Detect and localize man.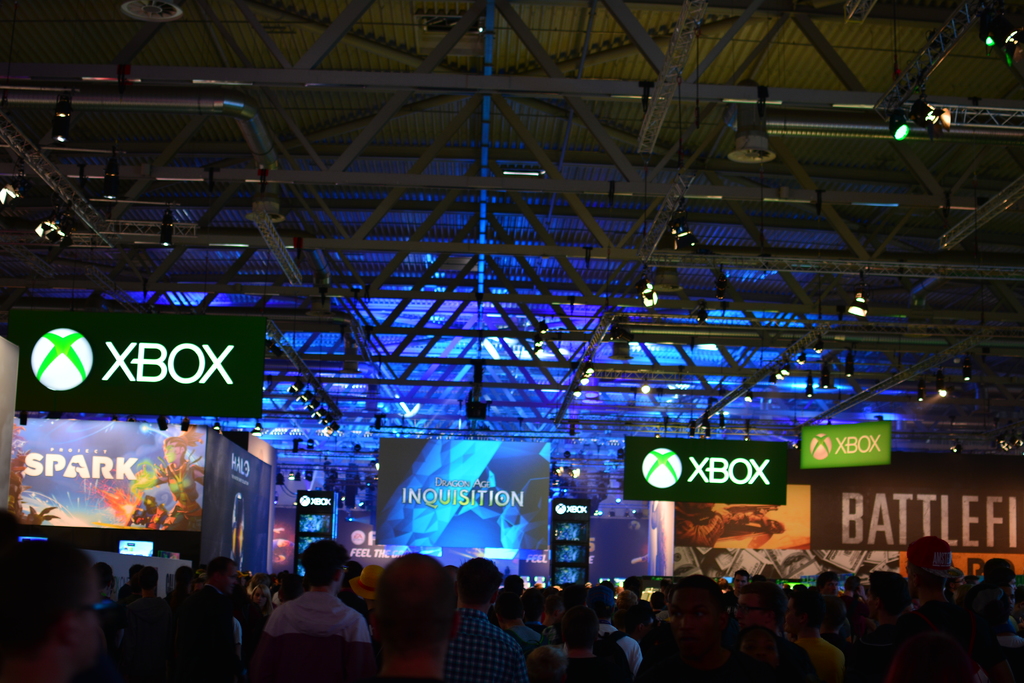
Localized at (x1=262, y1=542, x2=372, y2=651).
